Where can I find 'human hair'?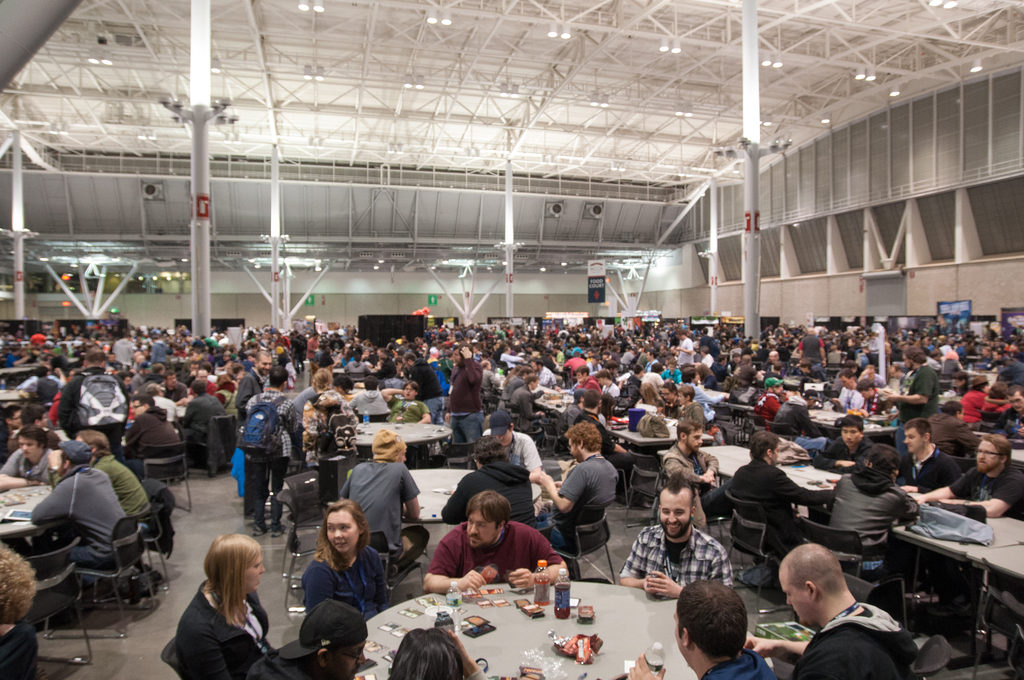
You can find it at l=790, t=543, r=845, b=596.
